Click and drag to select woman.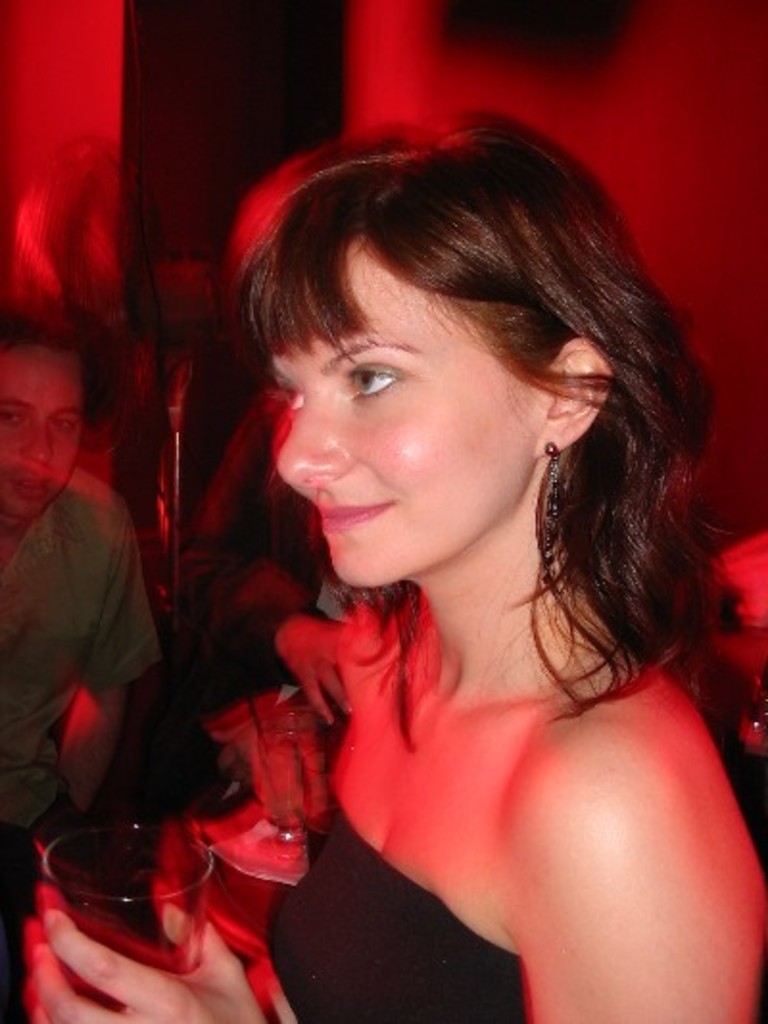
Selection: x1=19 y1=102 x2=766 y2=1014.
